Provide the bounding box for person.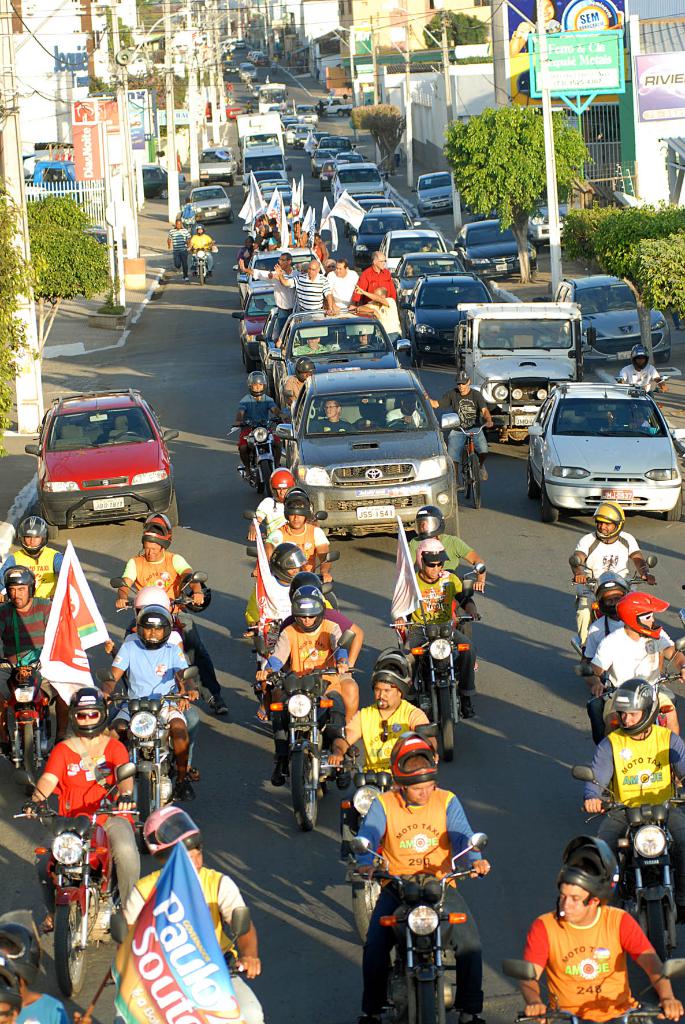
locate(0, 522, 76, 610).
